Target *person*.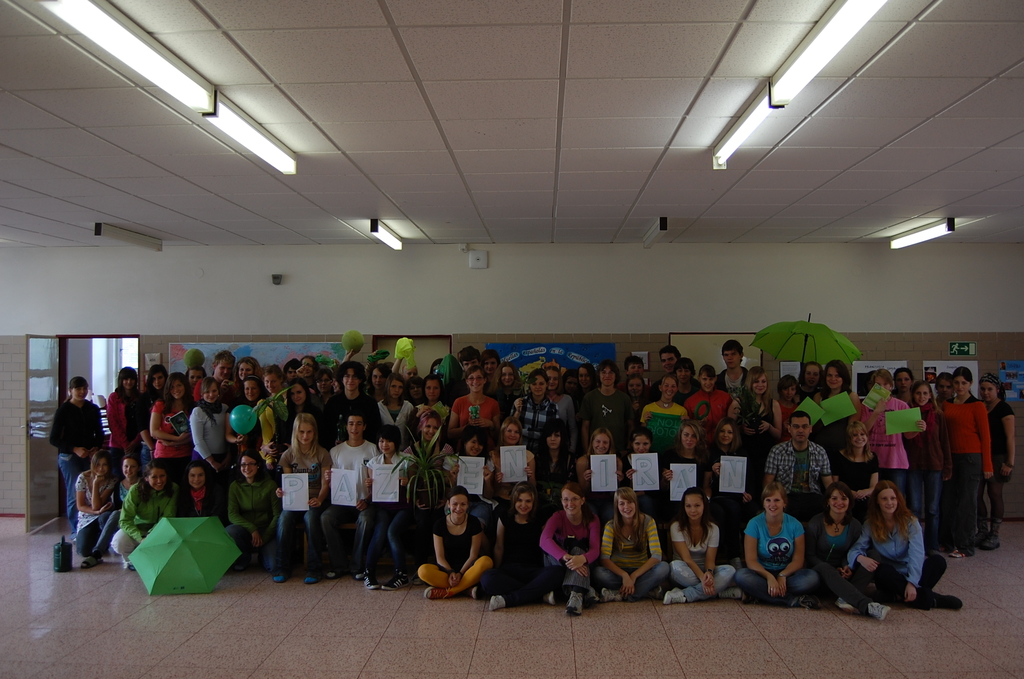
Target region: <bbox>411, 373, 451, 442</bbox>.
